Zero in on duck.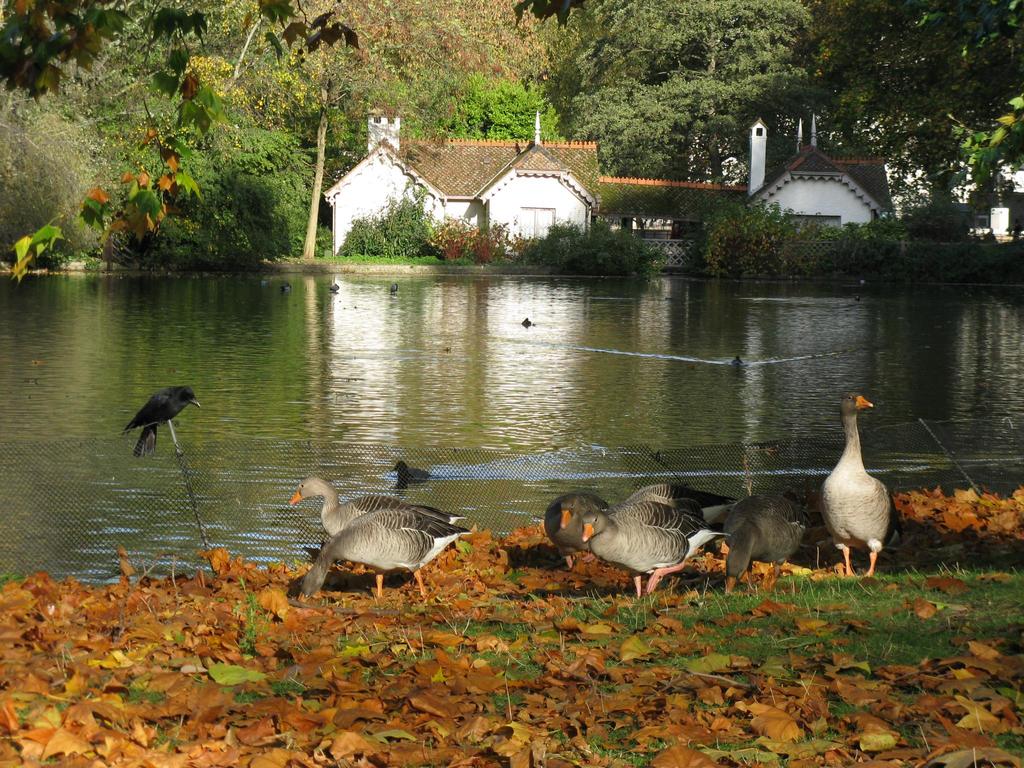
Zeroed in: rect(821, 394, 884, 578).
